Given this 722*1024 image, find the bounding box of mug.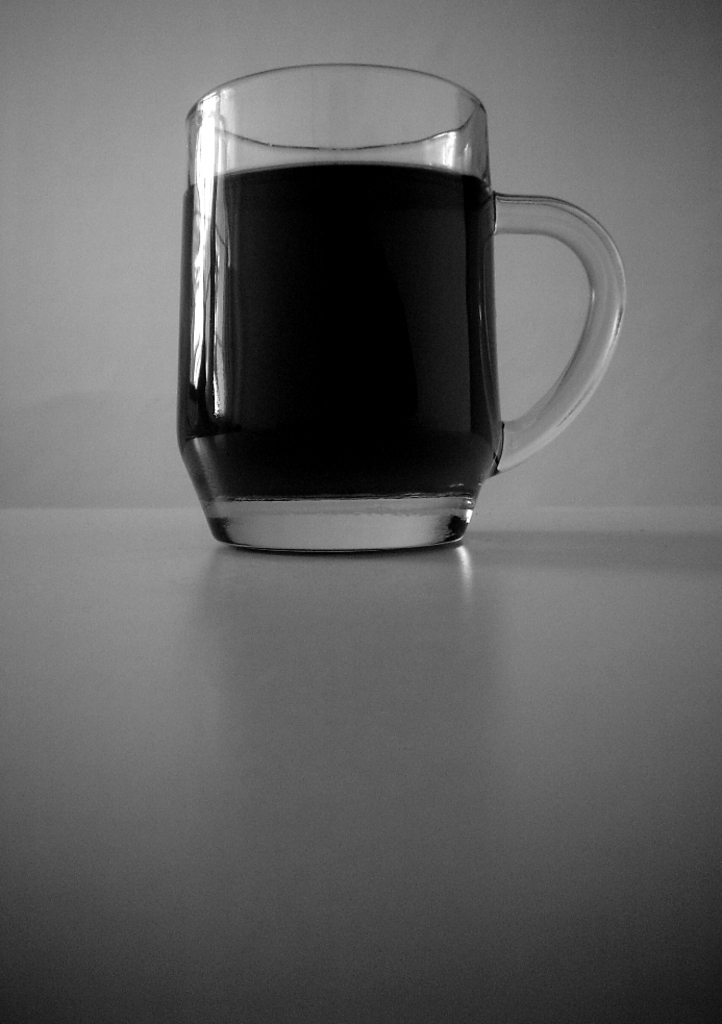
{"left": 175, "top": 59, "right": 633, "bottom": 554}.
